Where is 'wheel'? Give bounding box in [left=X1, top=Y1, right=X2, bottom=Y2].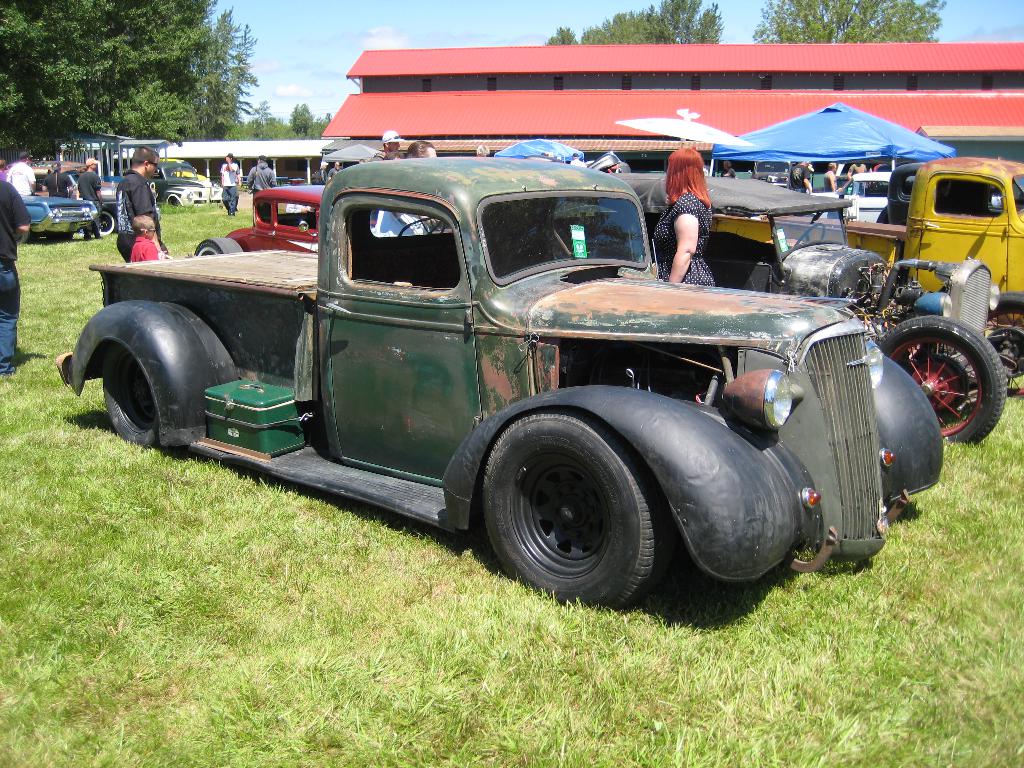
[left=881, top=316, right=1005, bottom=444].
